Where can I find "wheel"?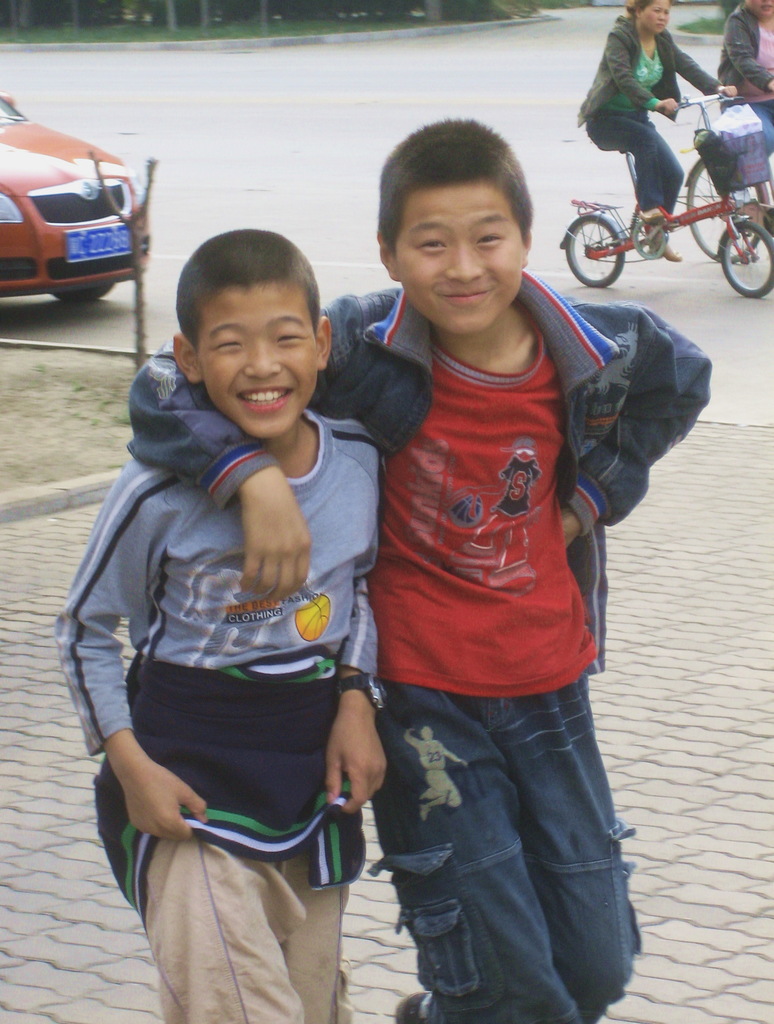
You can find it at Rect(688, 166, 773, 260).
